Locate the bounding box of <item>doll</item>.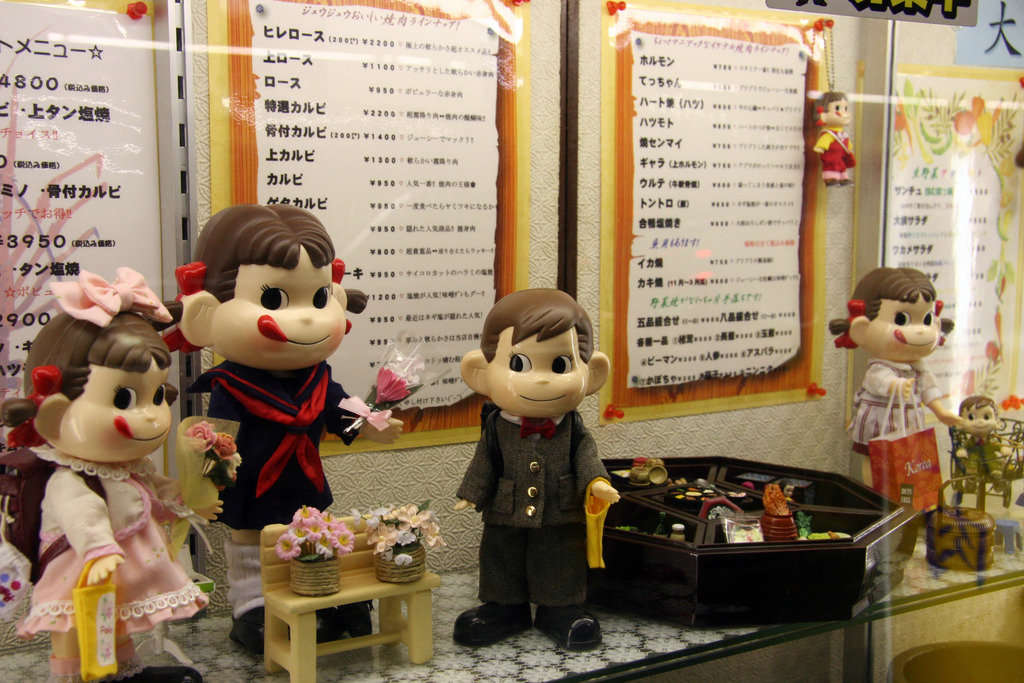
Bounding box: locate(168, 202, 394, 662).
